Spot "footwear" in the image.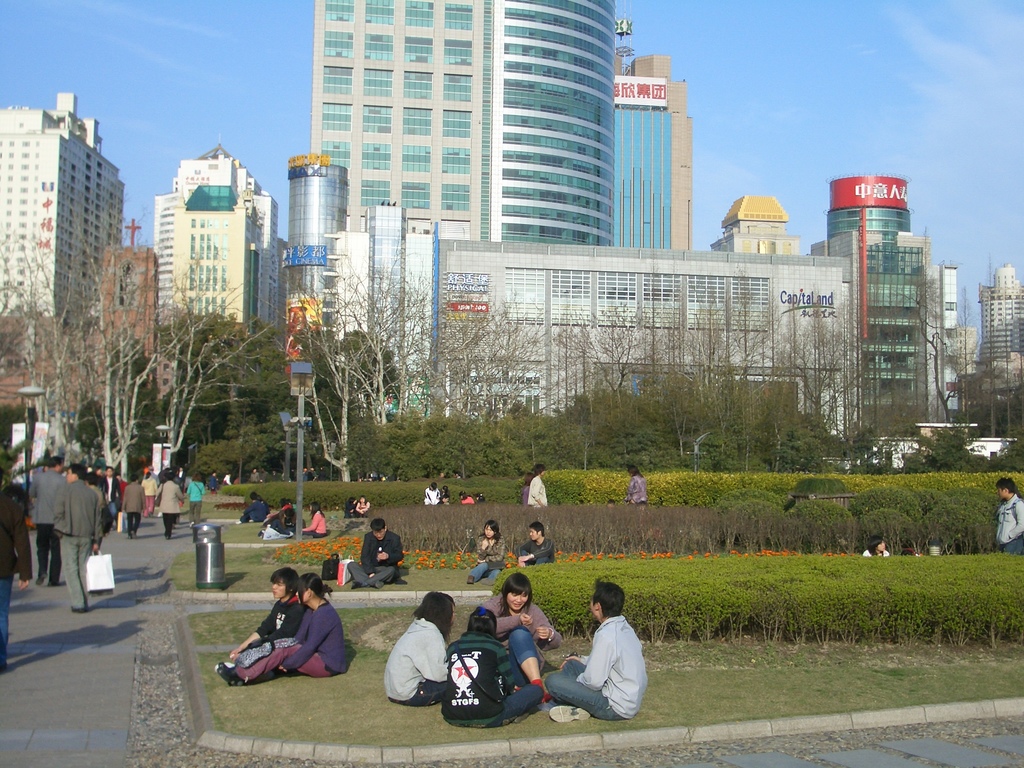
"footwear" found at 163,534,171,542.
